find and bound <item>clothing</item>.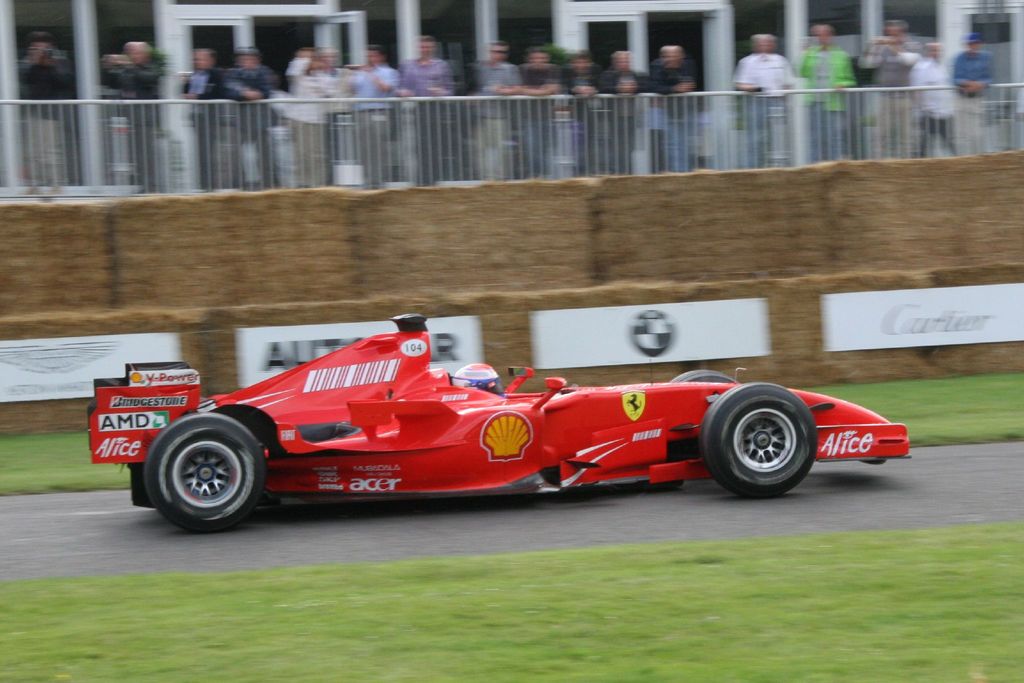
Bound: (952, 51, 991, 155).
